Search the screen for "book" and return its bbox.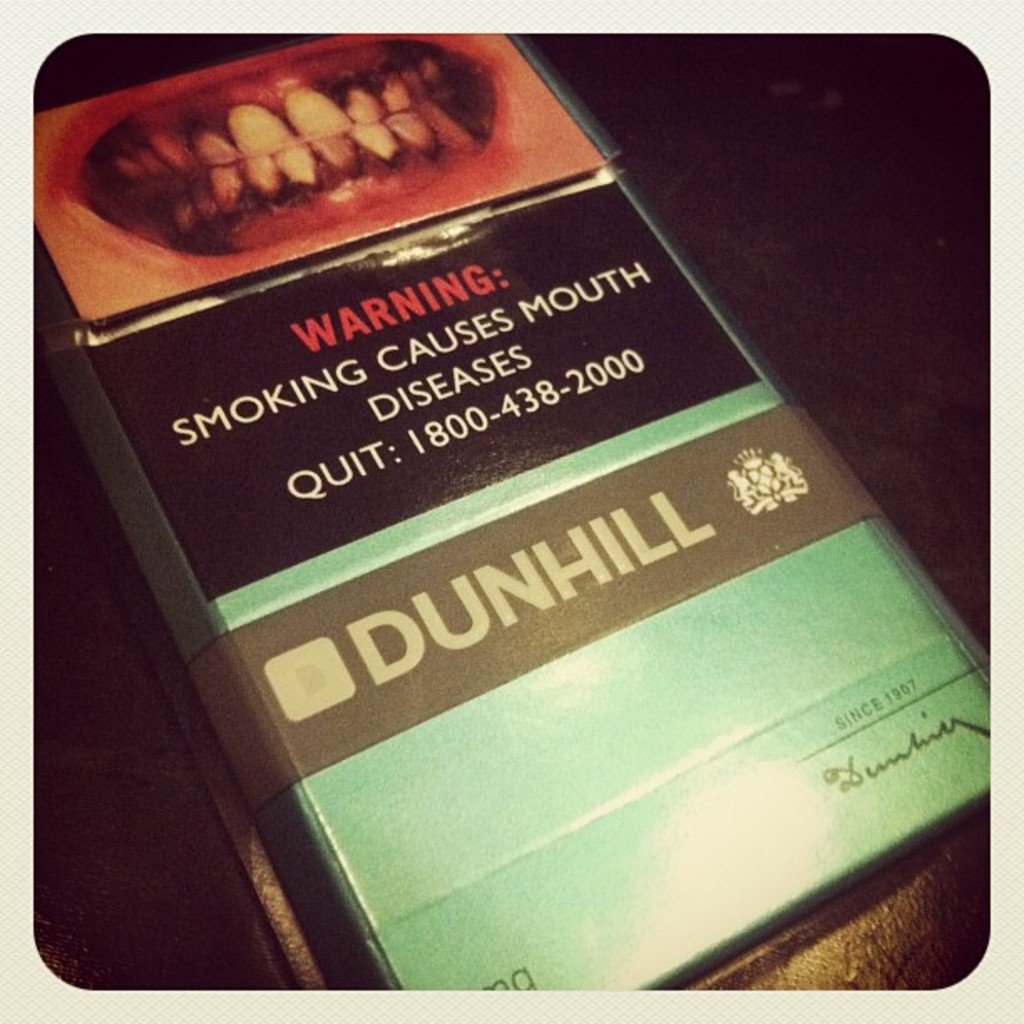
Found: pyautogui.locateOnScreen(32, 69, 1017, 1023).
